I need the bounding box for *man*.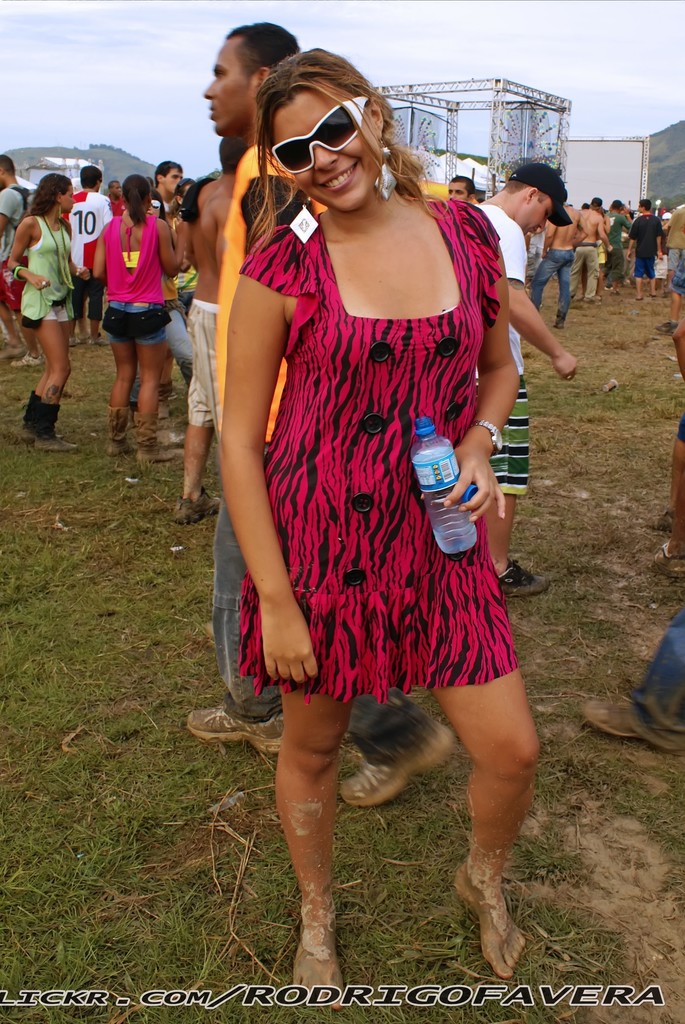
Here it is: box=[0, 146, 30, 361].
